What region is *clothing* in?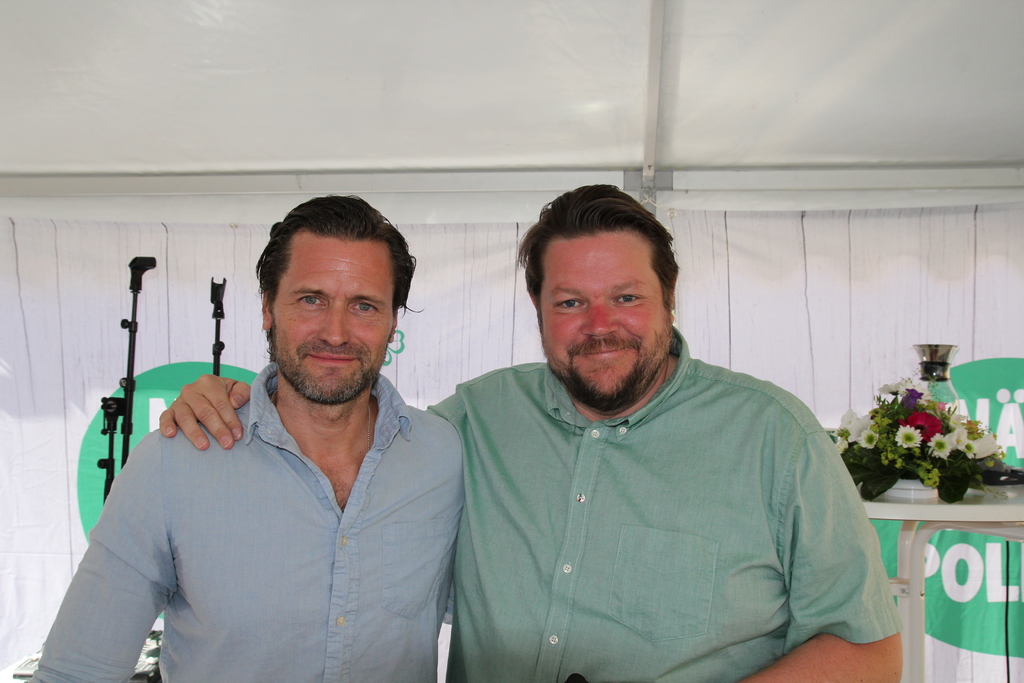
426,324,901,682.
